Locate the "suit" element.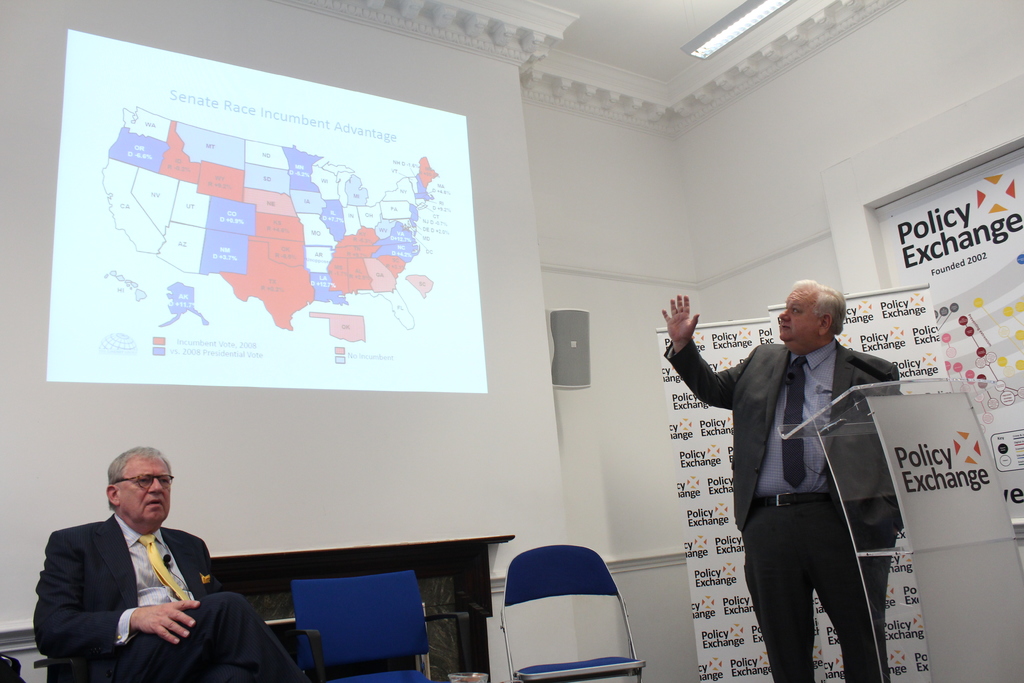
Element bbox: (left=723, top=316, right=901, bottom=661).
